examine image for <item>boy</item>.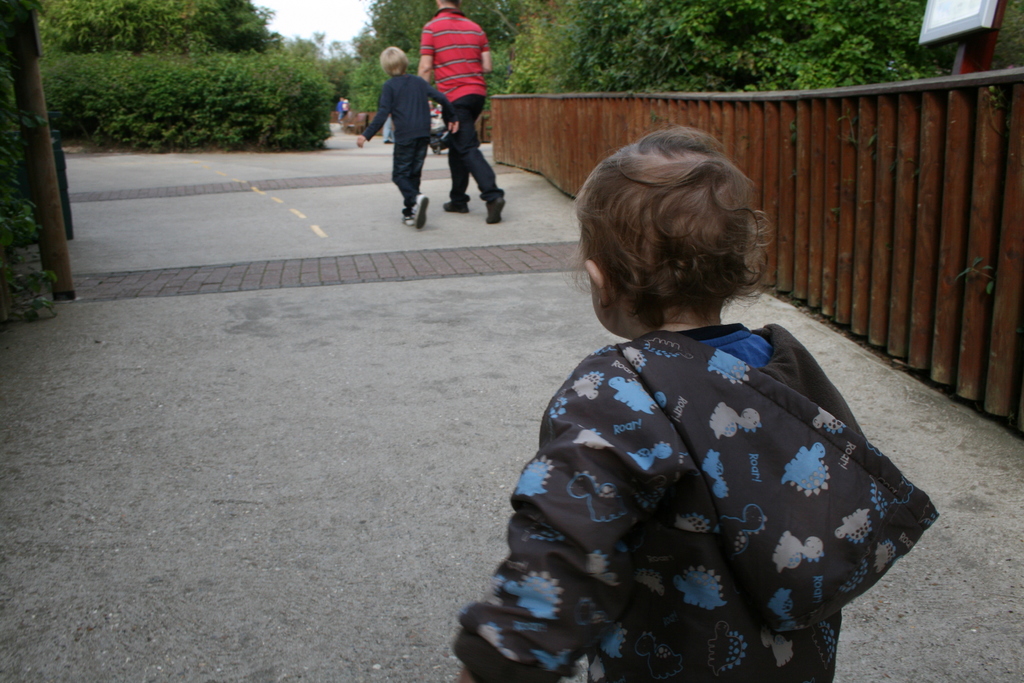
Examination result: x1=415 y1=101 x2=902 y2=655.
